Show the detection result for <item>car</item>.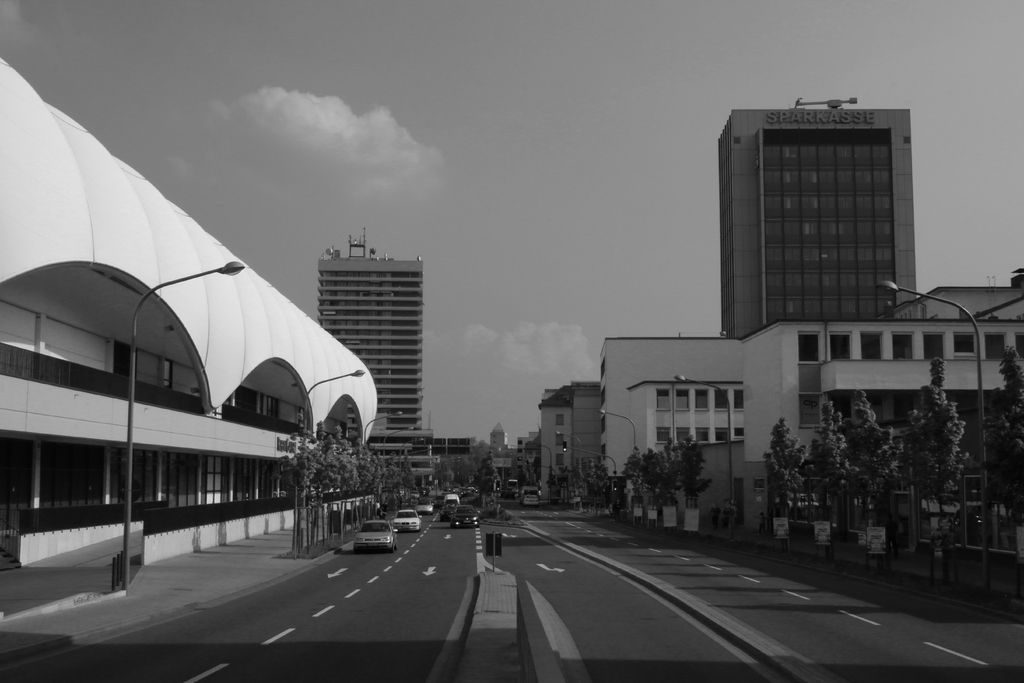
locate(355, 522, 397, 553).
